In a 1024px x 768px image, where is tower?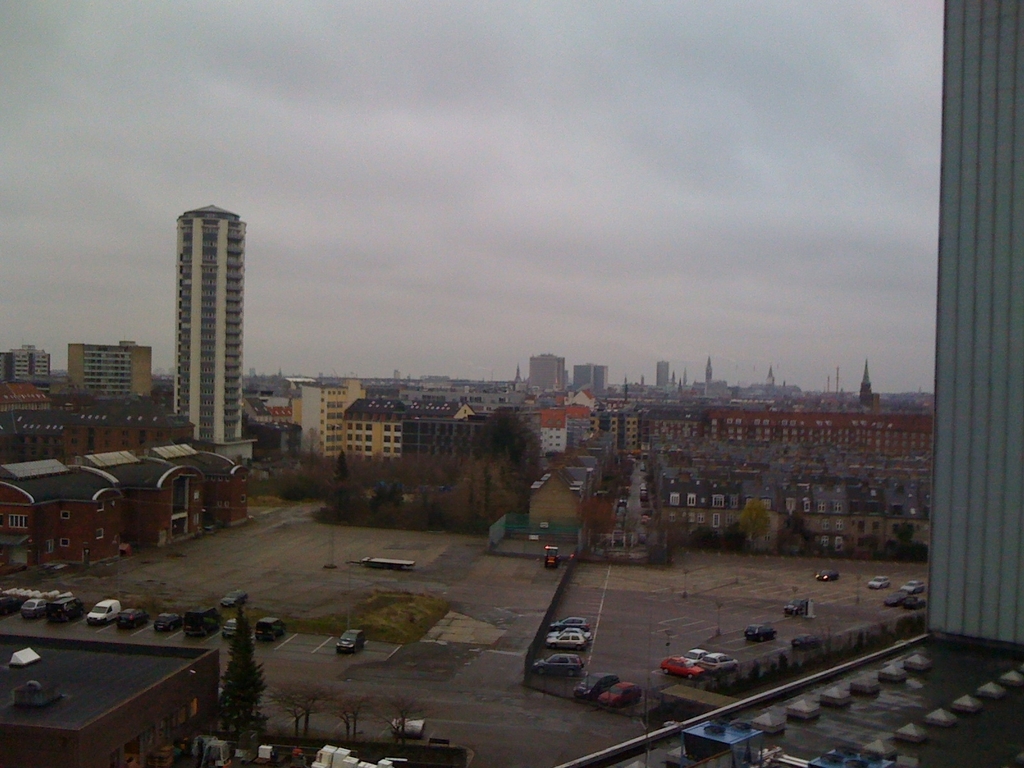
{"left": 572, "top": 364, "right": 592, "bottom": 394}.
